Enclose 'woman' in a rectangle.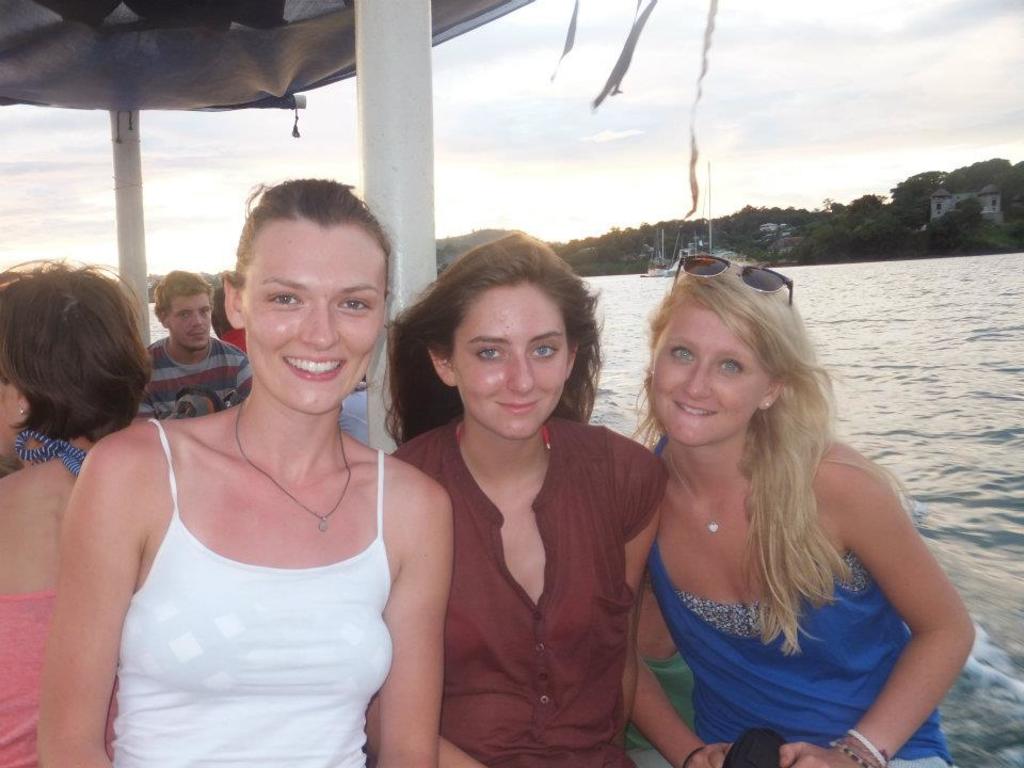
locate(381, 233, 671, 767).
